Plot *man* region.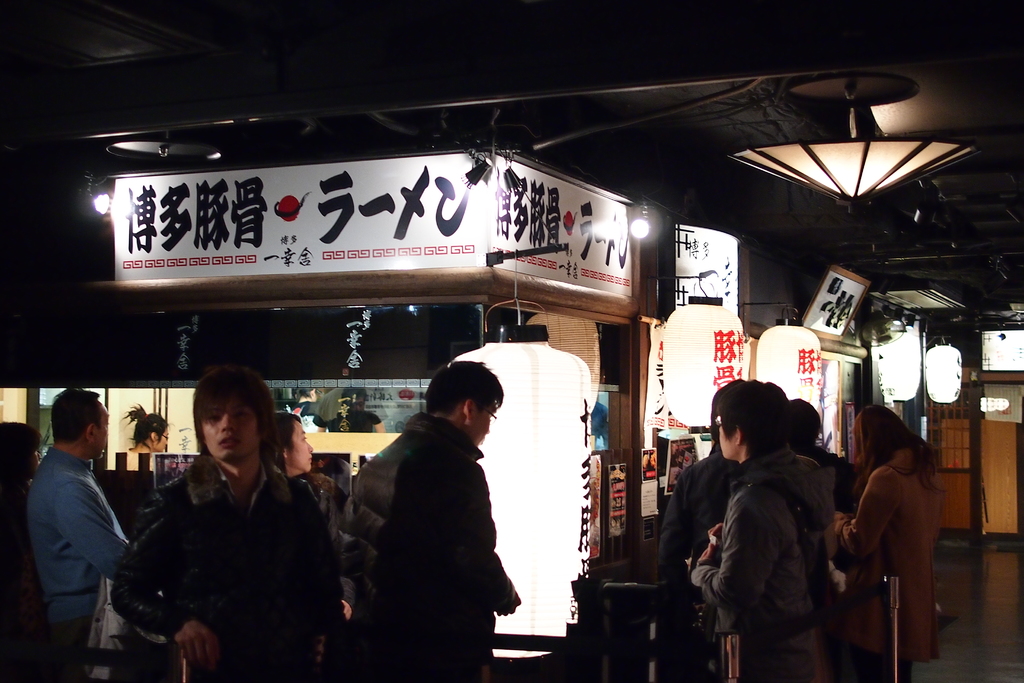
Plotted at <box>339,361,524,682</box>.
